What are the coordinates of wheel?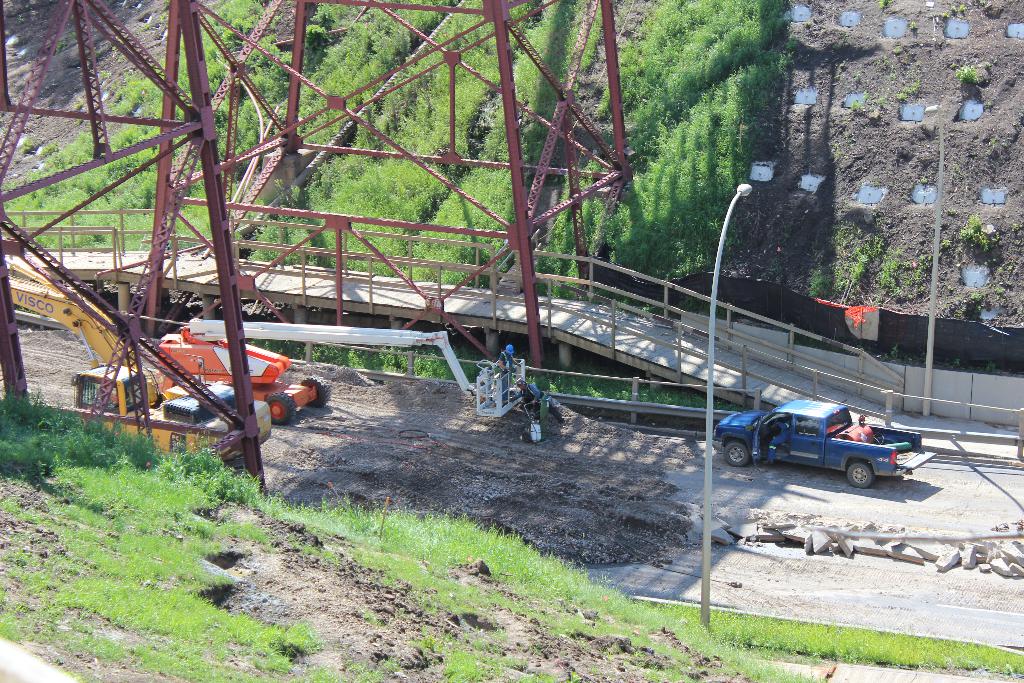
crop(302, 373, 332, 406).
